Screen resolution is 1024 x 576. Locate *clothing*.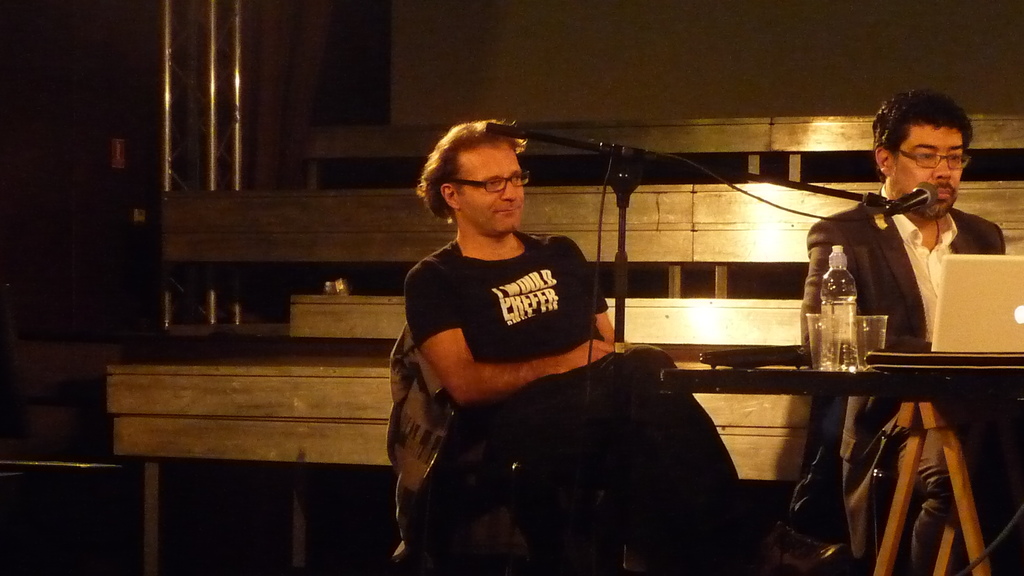
399/175/626/513.
